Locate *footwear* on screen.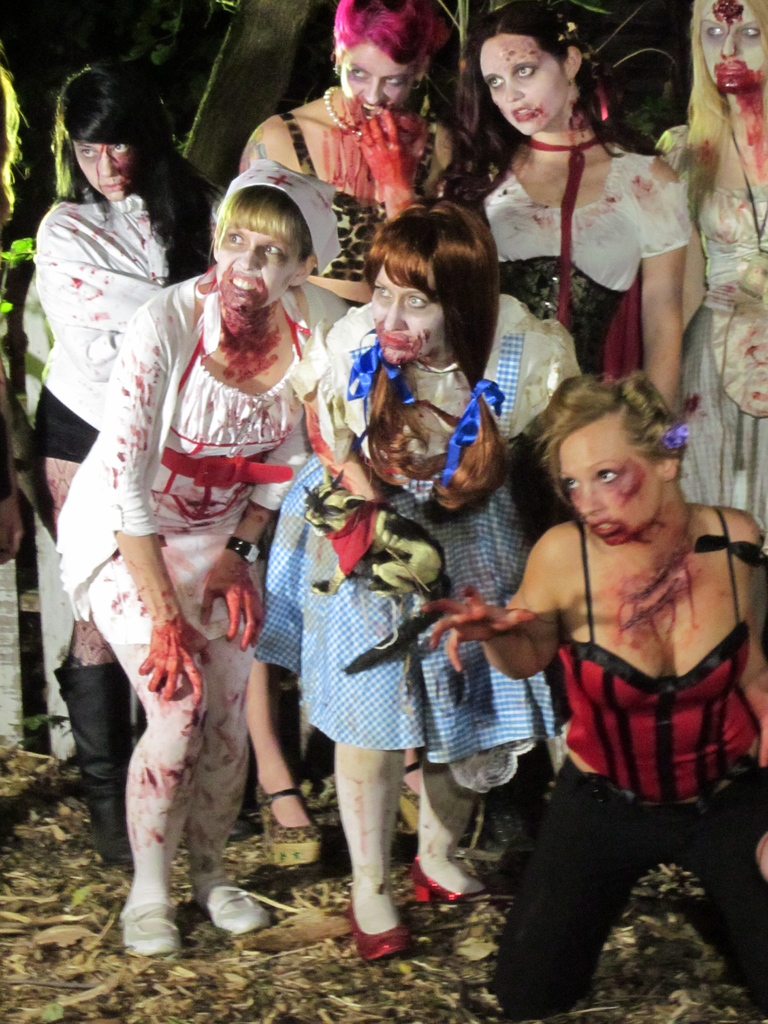
On screen at locate(401, 764, 419, 824).
